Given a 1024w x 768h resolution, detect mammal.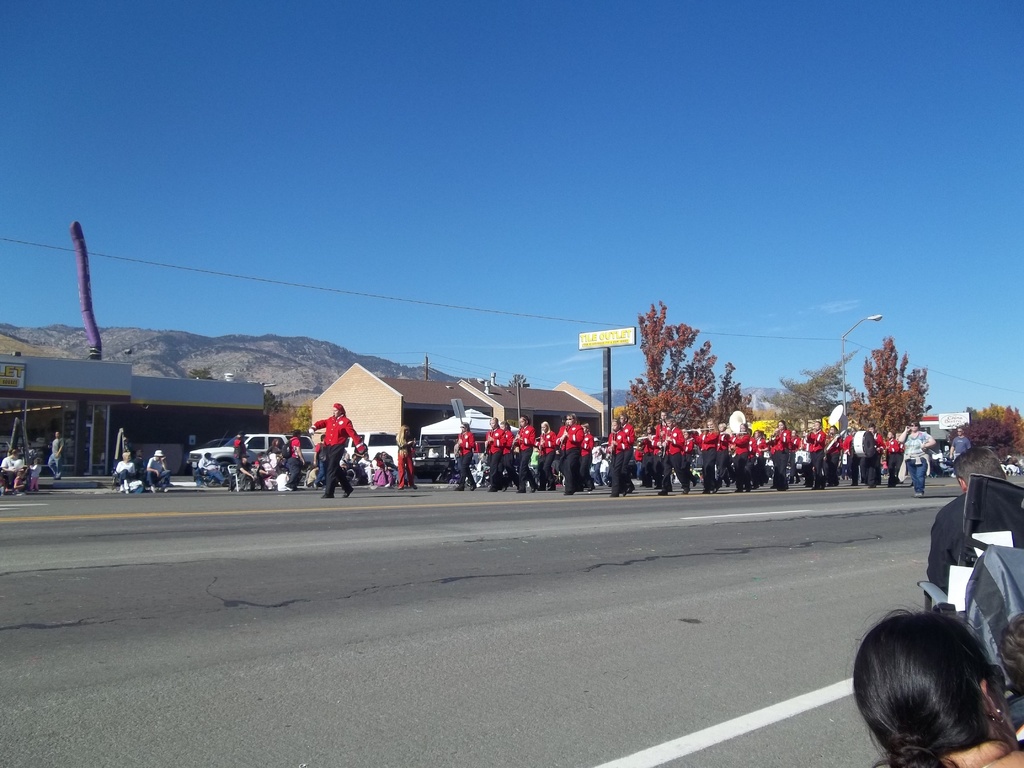
234 436 247 488.
